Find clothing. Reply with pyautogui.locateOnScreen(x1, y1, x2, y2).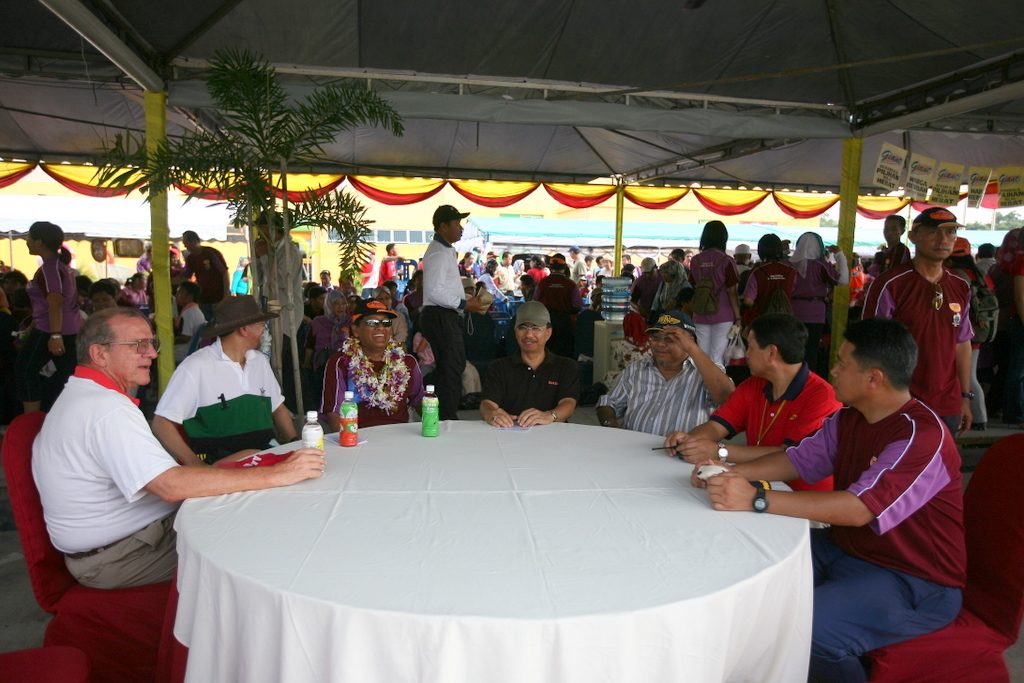
pyautogui.locateOnScreen(478, 344, 586, 422).
